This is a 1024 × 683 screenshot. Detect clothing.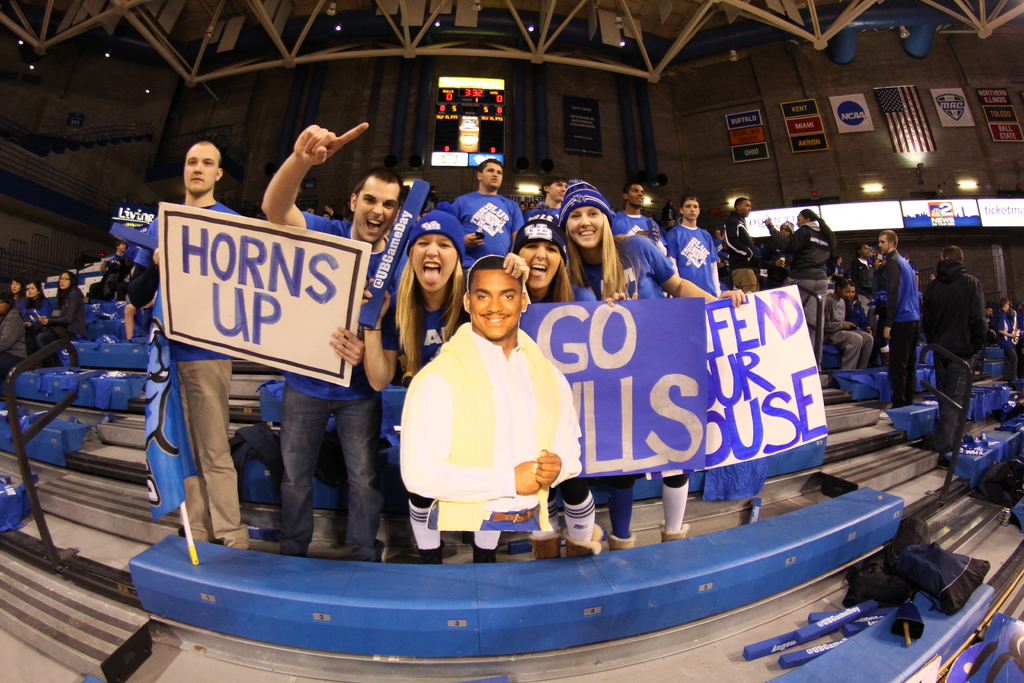
[571,234,691,541].
